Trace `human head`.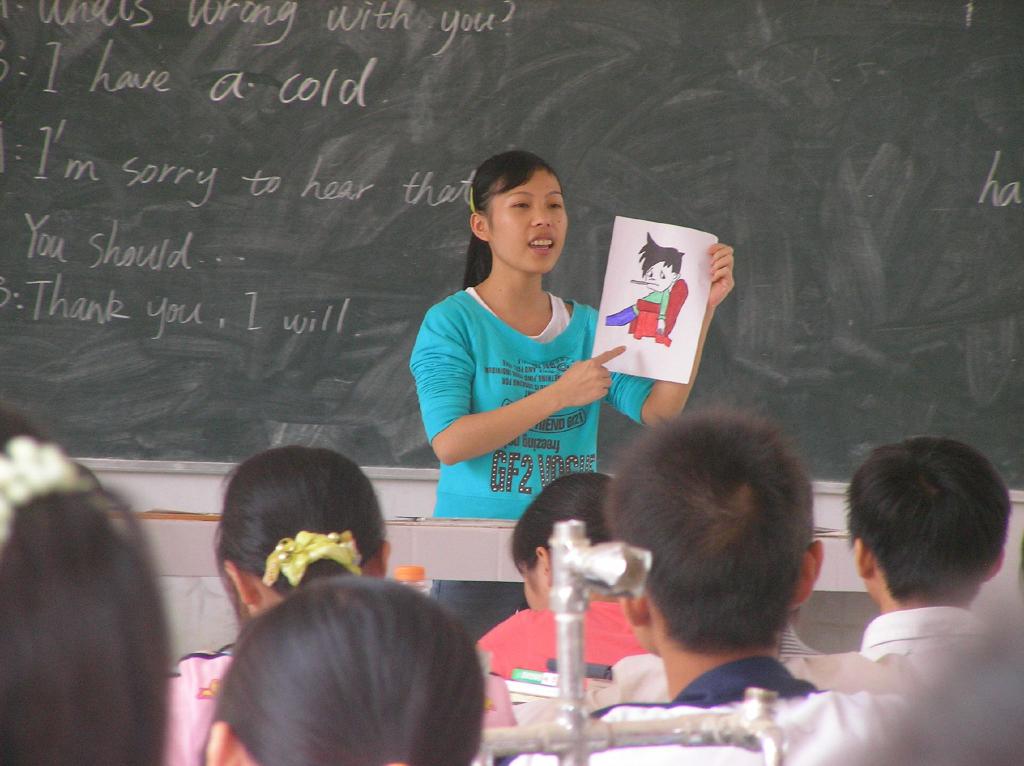
Traced to <box>508,469,616,612</box>.
